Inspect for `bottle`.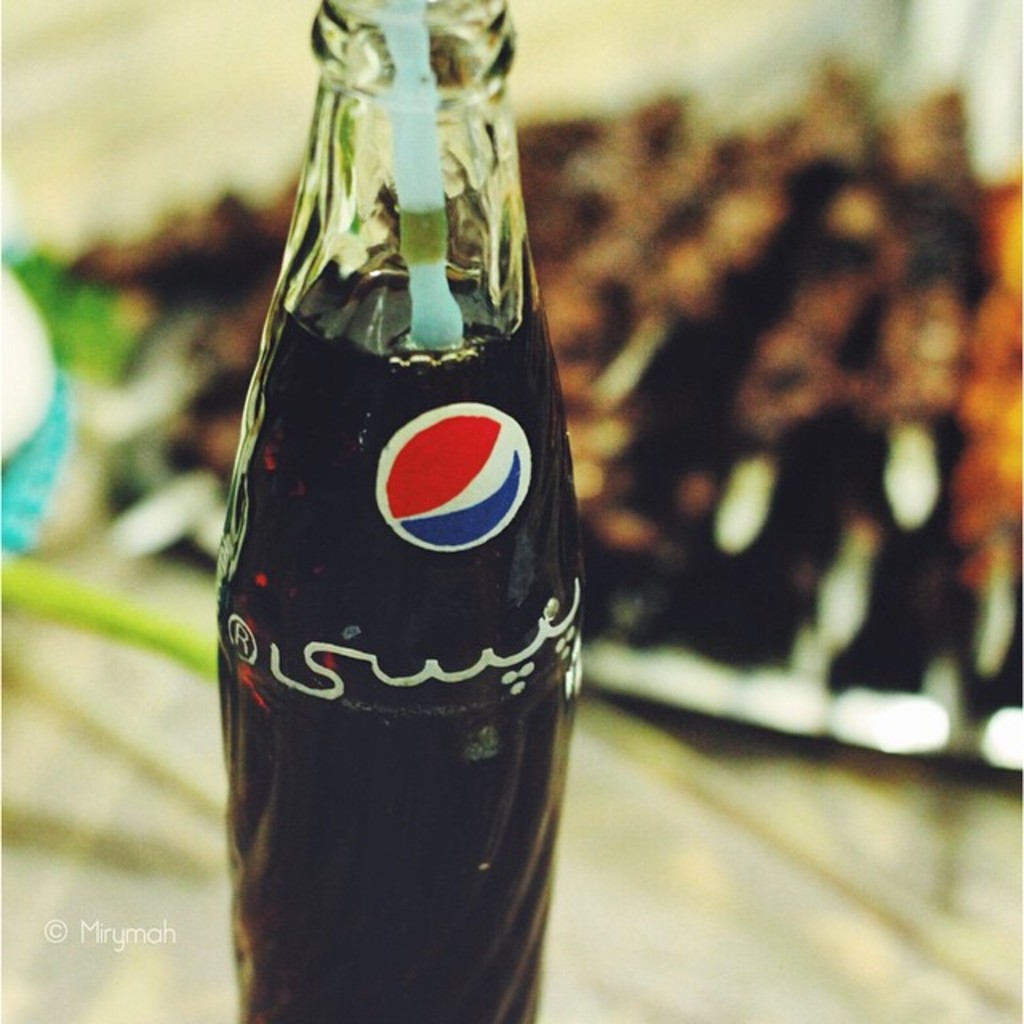
Inspection: bbox(158, 53, 606, 1008).
